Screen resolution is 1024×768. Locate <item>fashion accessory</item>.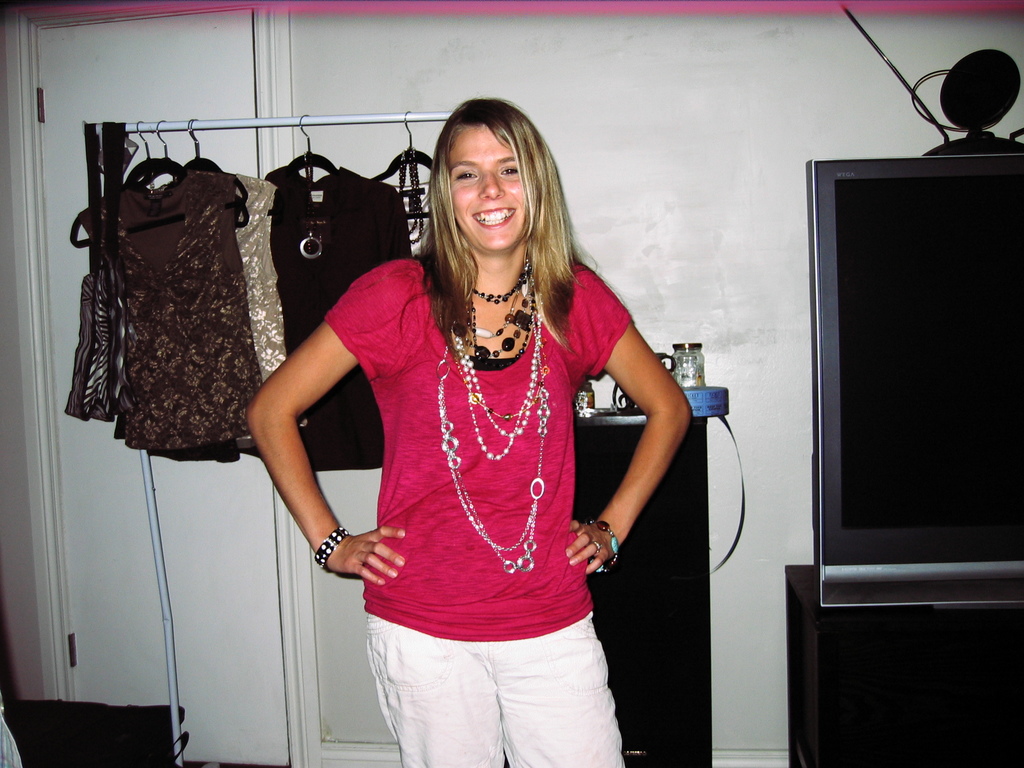
bbox=[584, 516, 619, 572].
